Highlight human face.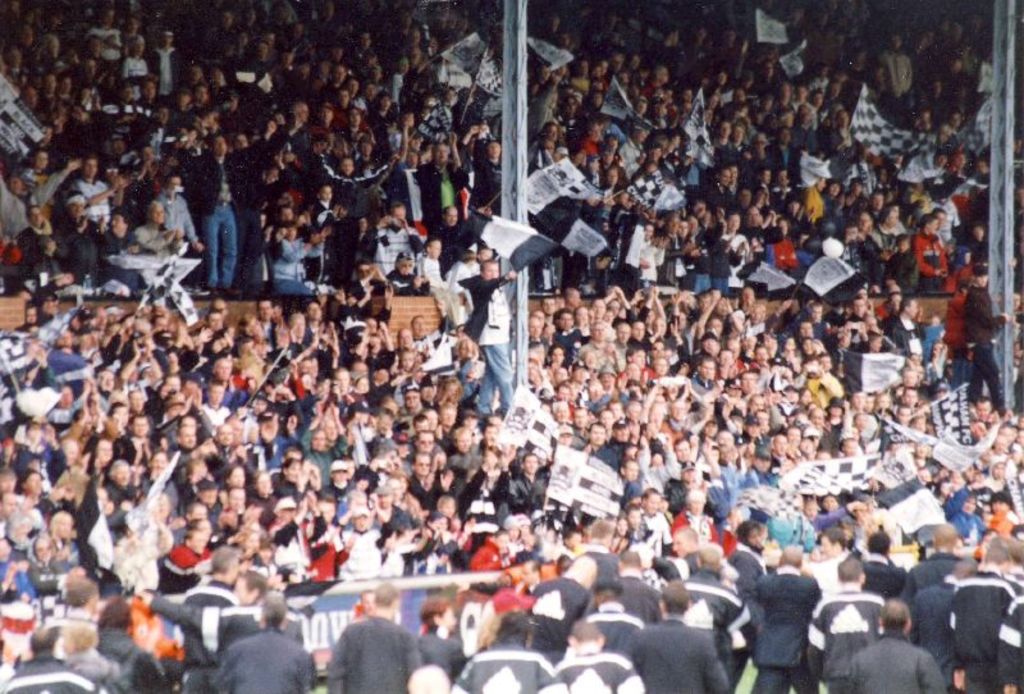
Highlighted region: <region>589, 425, 602, 446</region>.
